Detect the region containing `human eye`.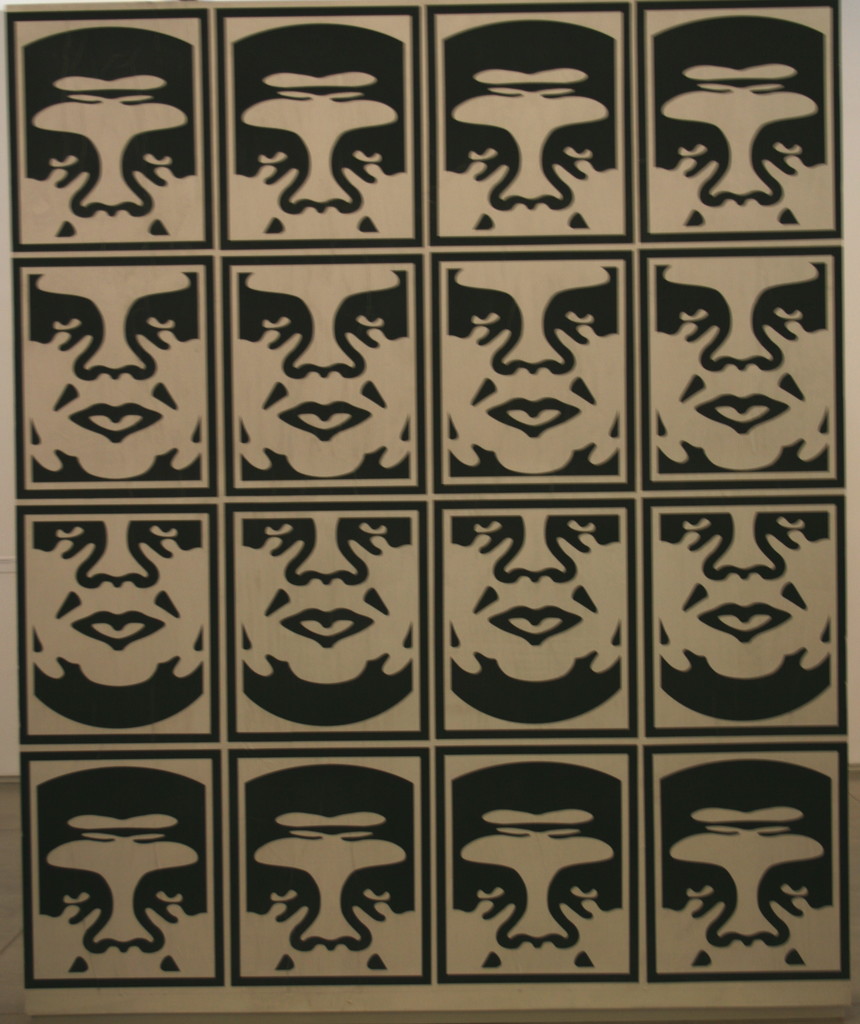
pyautogui.locateOnScreen(259, 520, 291, 541).
